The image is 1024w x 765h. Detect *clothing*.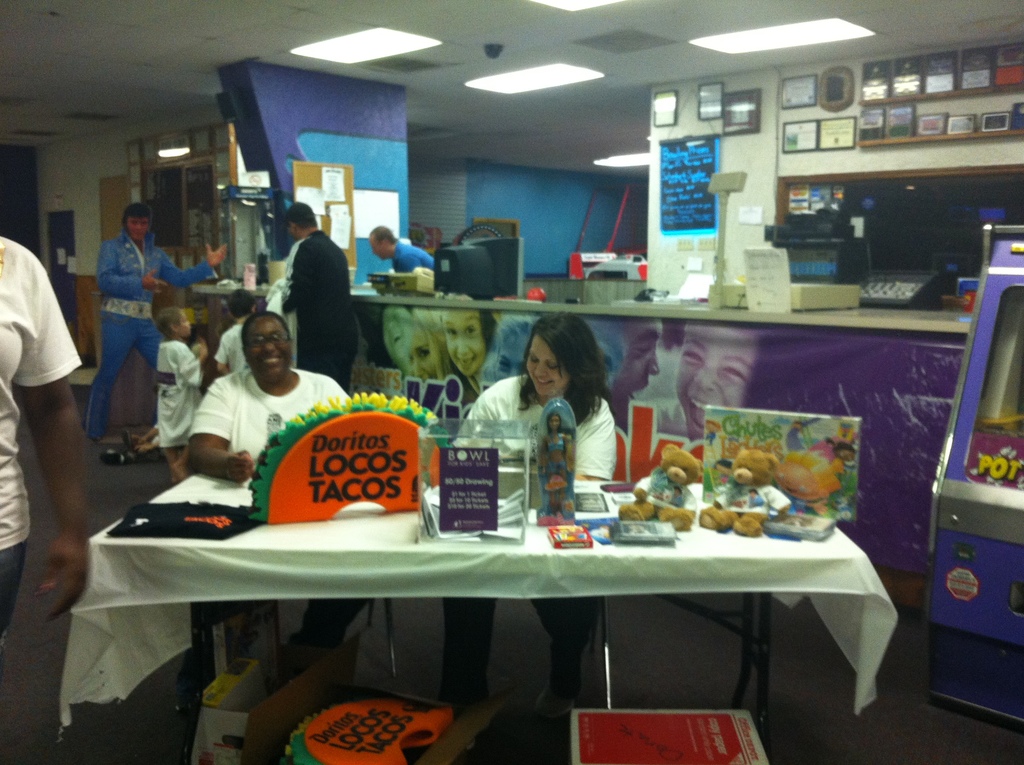
Detection: select_region(453, 376, 624, 709).
